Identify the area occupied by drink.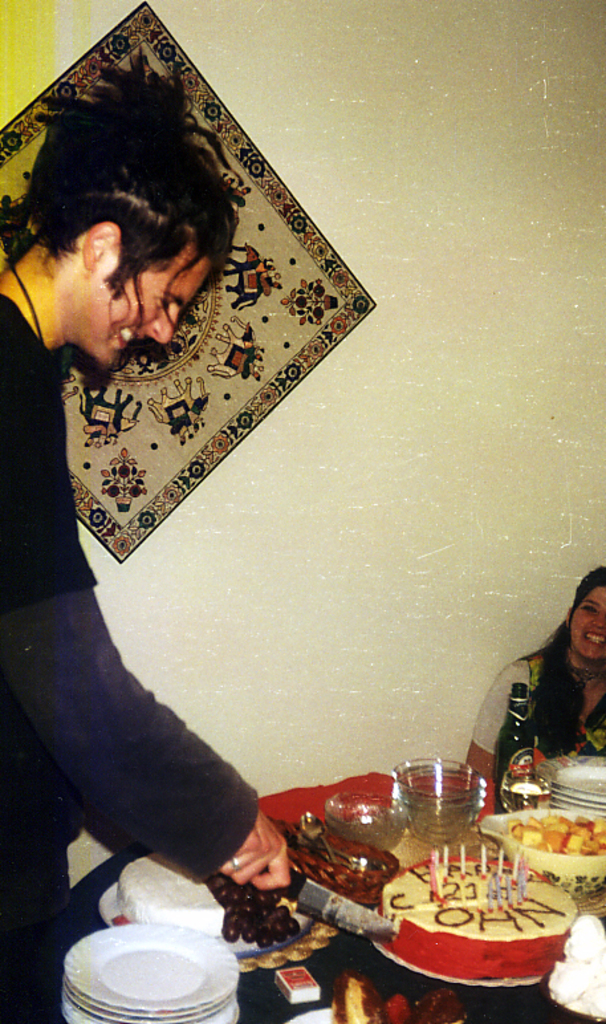
Area: 505/788/545/805.
